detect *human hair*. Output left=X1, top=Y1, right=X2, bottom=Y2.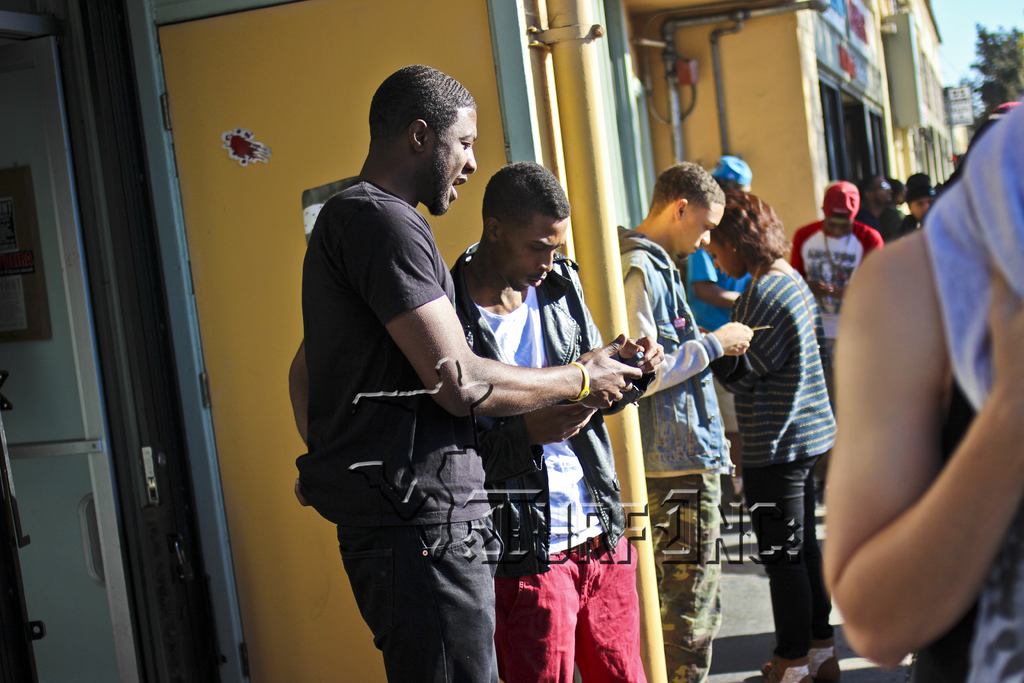
left=709, top=190, right=793, bottom=269.
